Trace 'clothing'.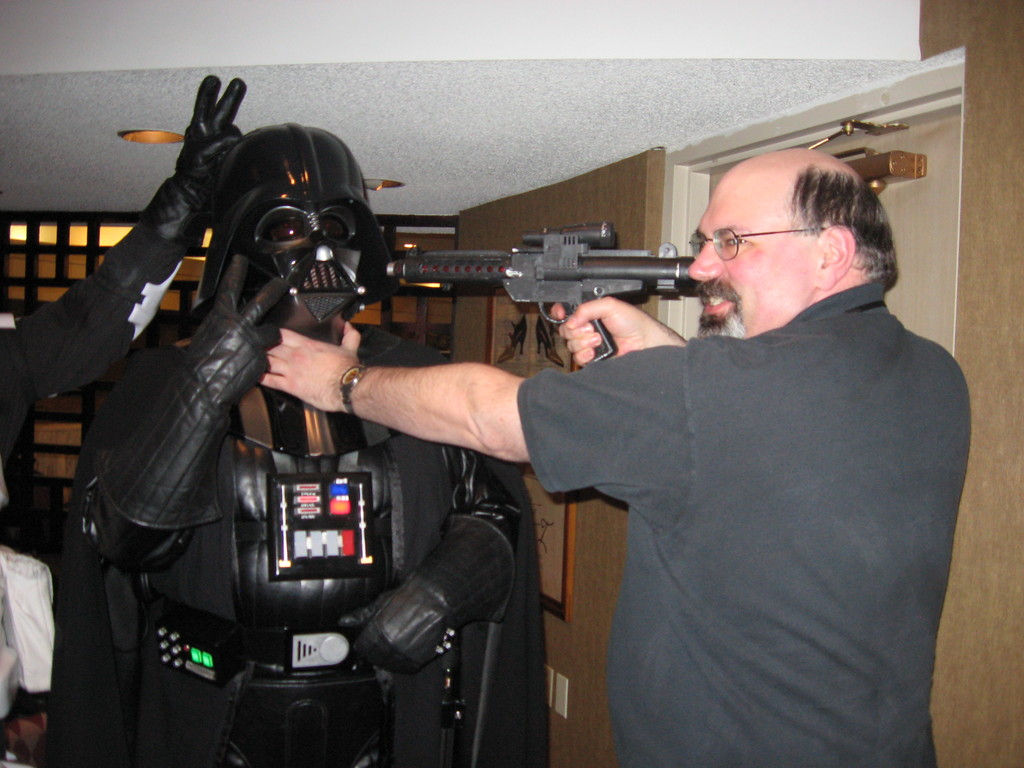
Traced to (0,219,186,460).
